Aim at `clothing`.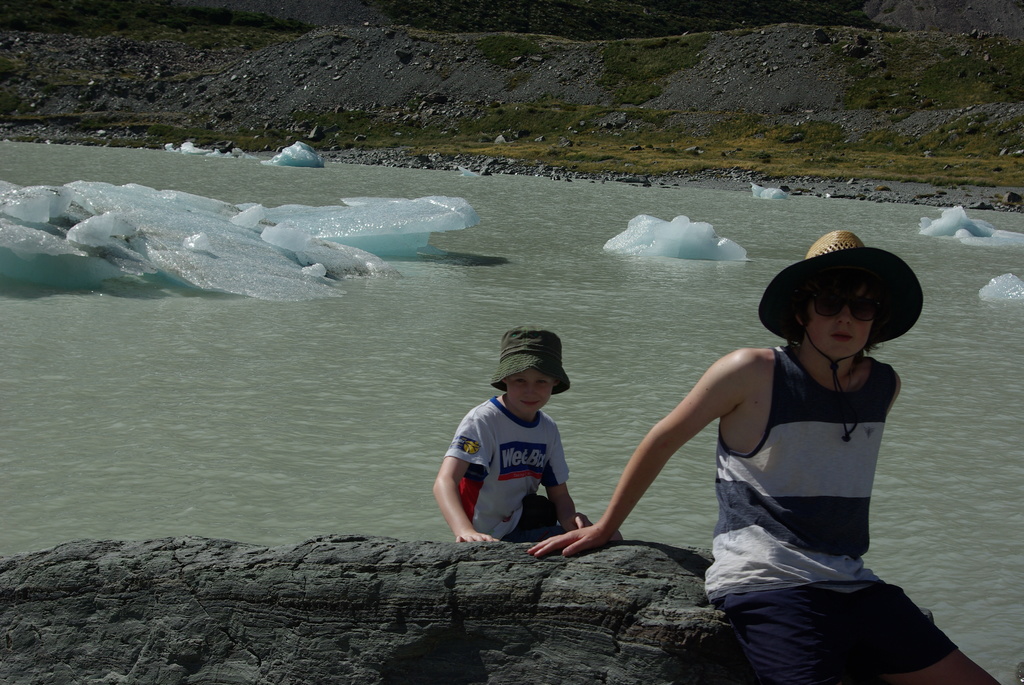
Aimed at l=703, t=341, r=961, b=683.
